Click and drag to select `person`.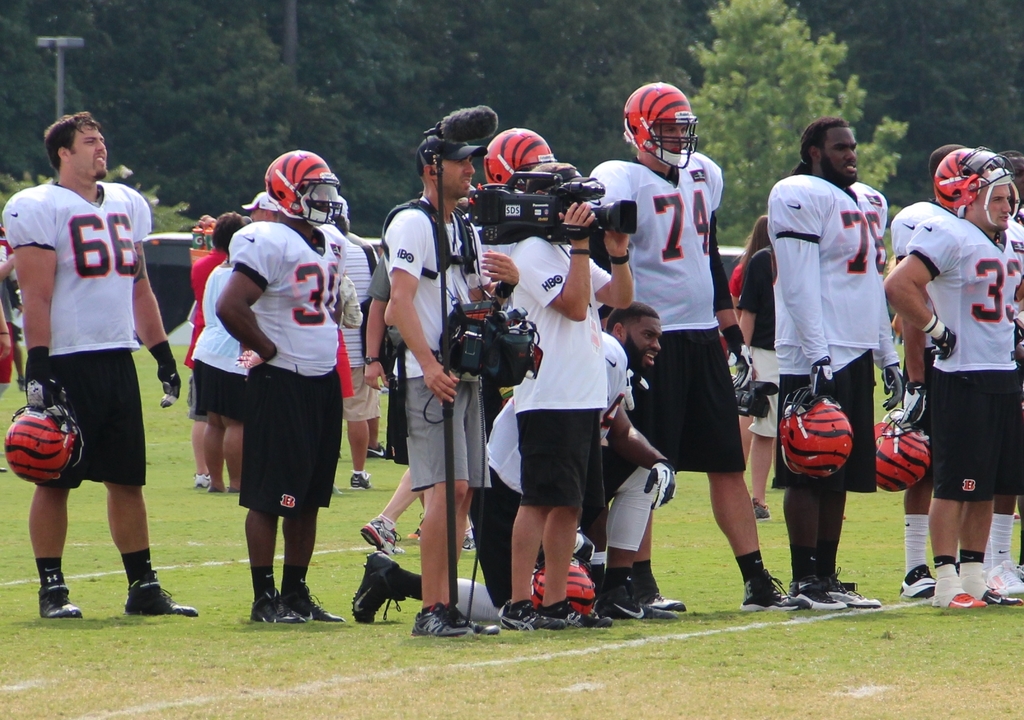
Selection: <region>581, 67, 806, 618</region>.
